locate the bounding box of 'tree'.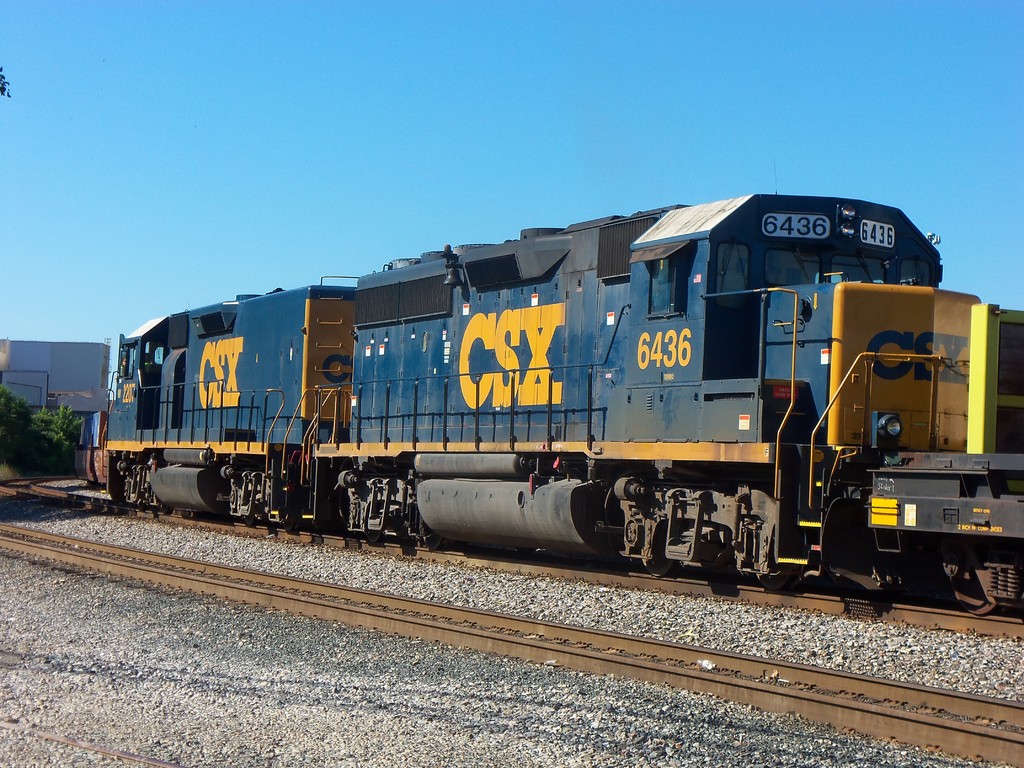
Bounding box: <box>0,378,87,481</box>.
